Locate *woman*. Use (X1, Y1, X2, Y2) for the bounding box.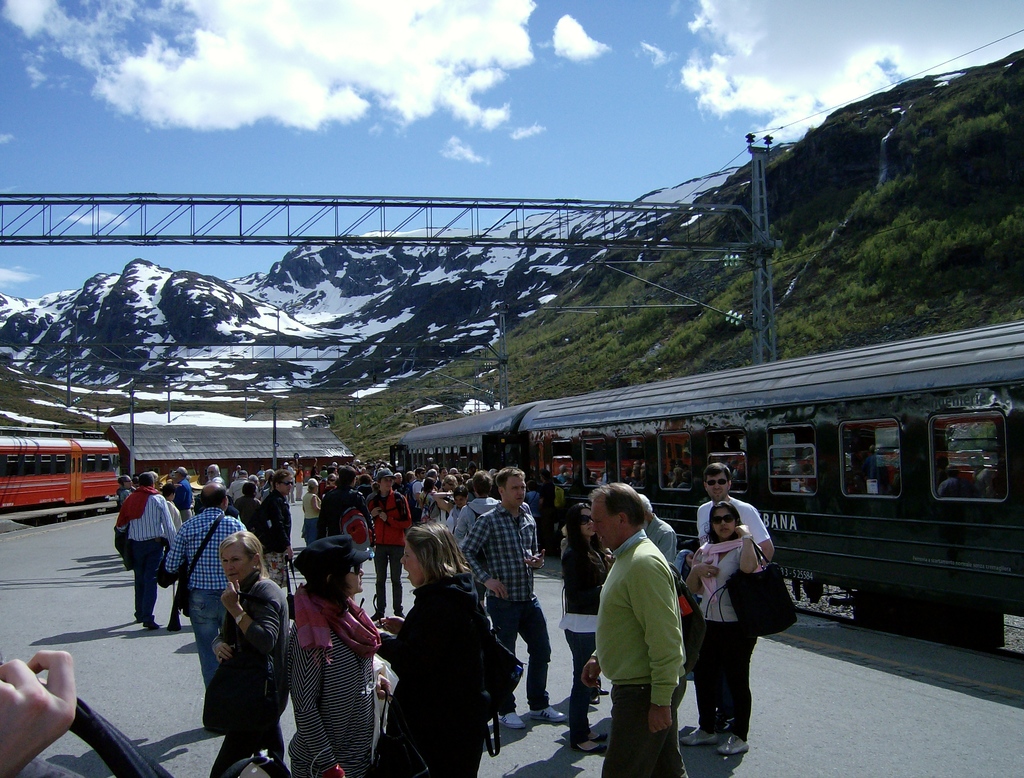
(676, 488, 792, 763).
